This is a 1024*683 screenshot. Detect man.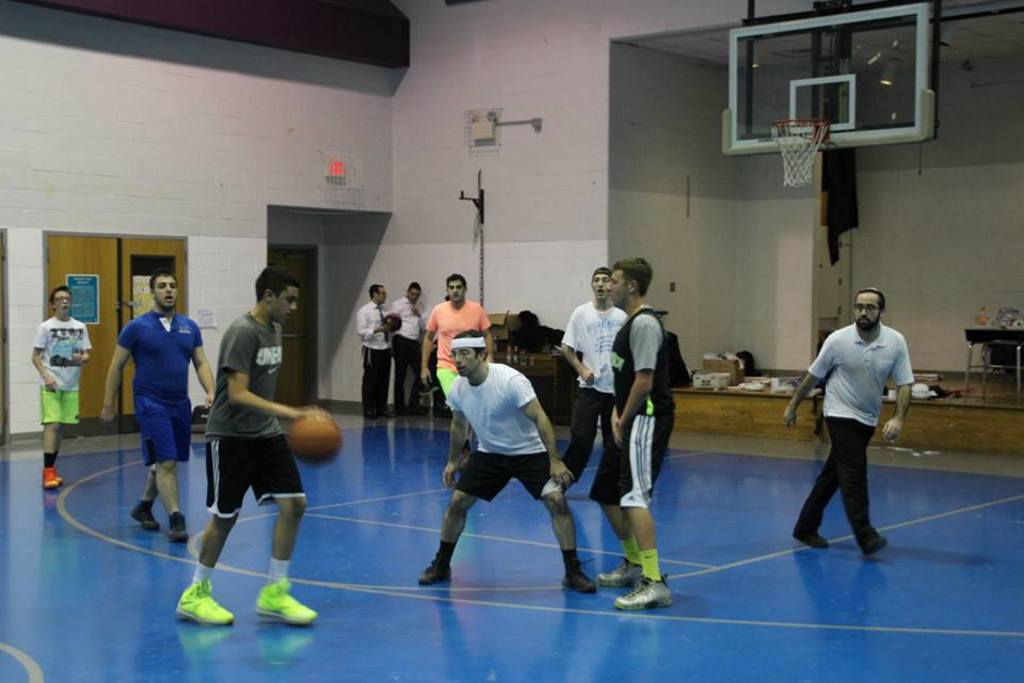
crop(357, 282, 400, 416).
